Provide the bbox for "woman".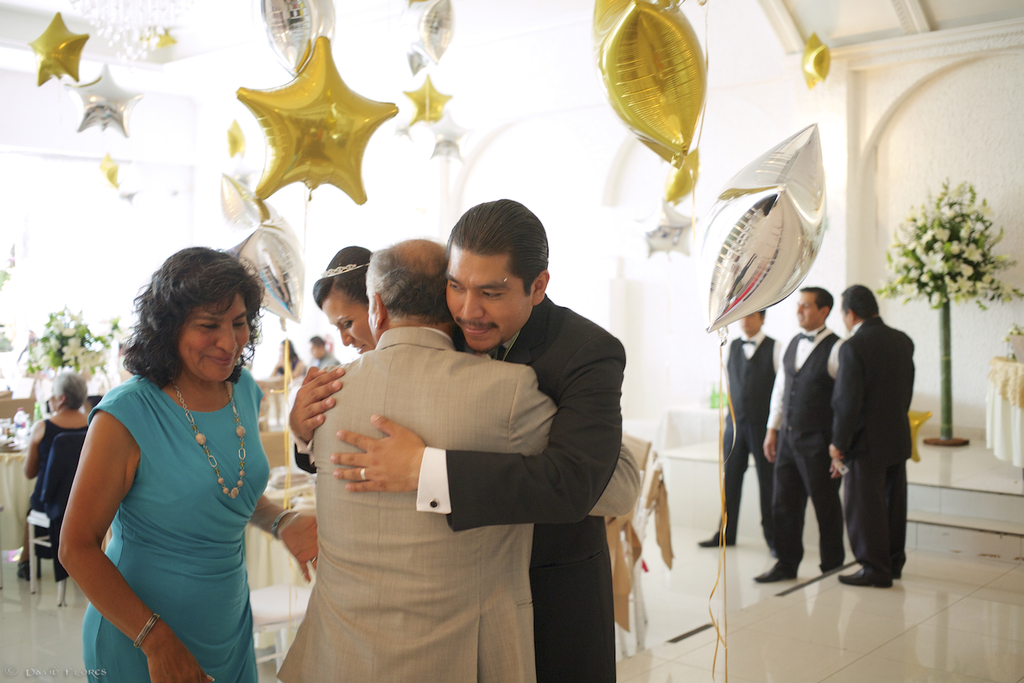
x1=17, y1=373, x2=91, y2=585.
